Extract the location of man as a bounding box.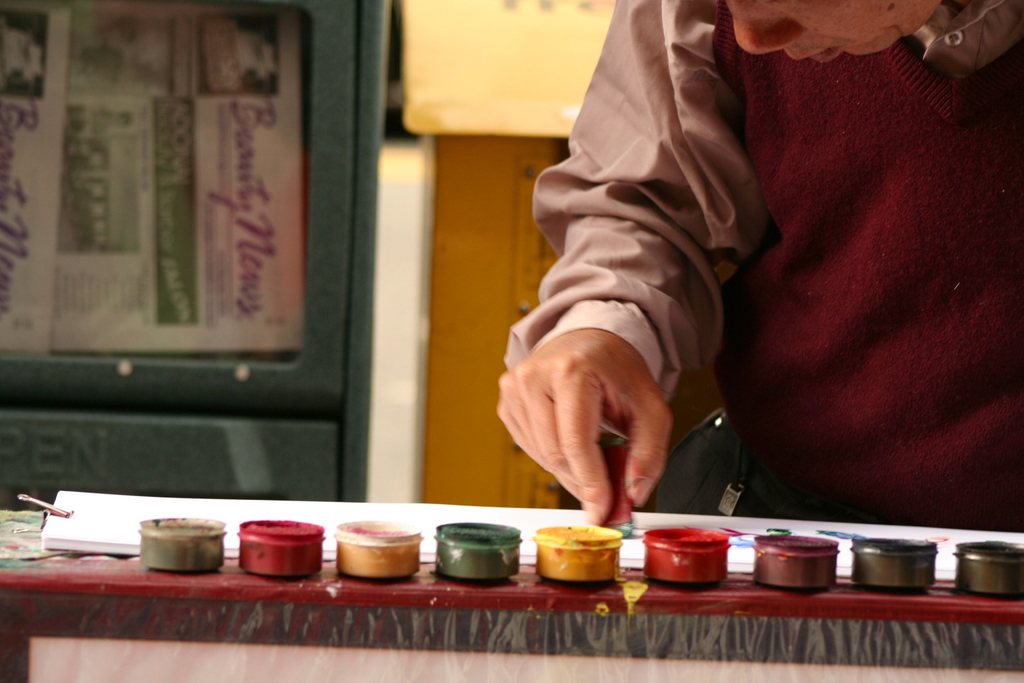
pyautogui.locateOnScreen(399, 0, 973, 554).
